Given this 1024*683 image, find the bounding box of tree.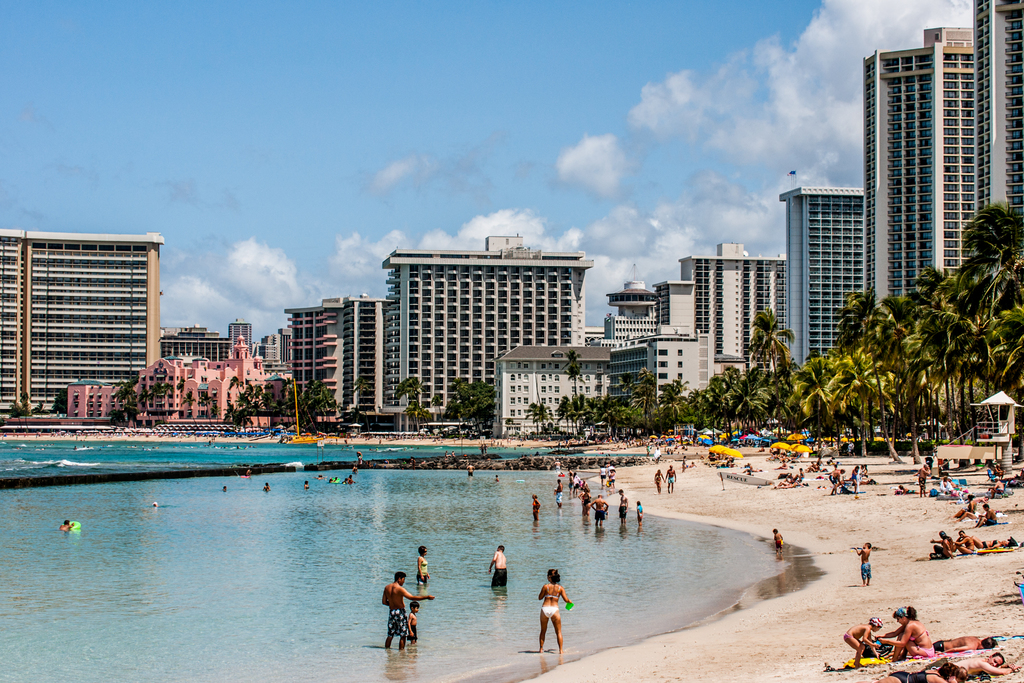
(x1=529, y1=208, x2=1023, y2=459).
